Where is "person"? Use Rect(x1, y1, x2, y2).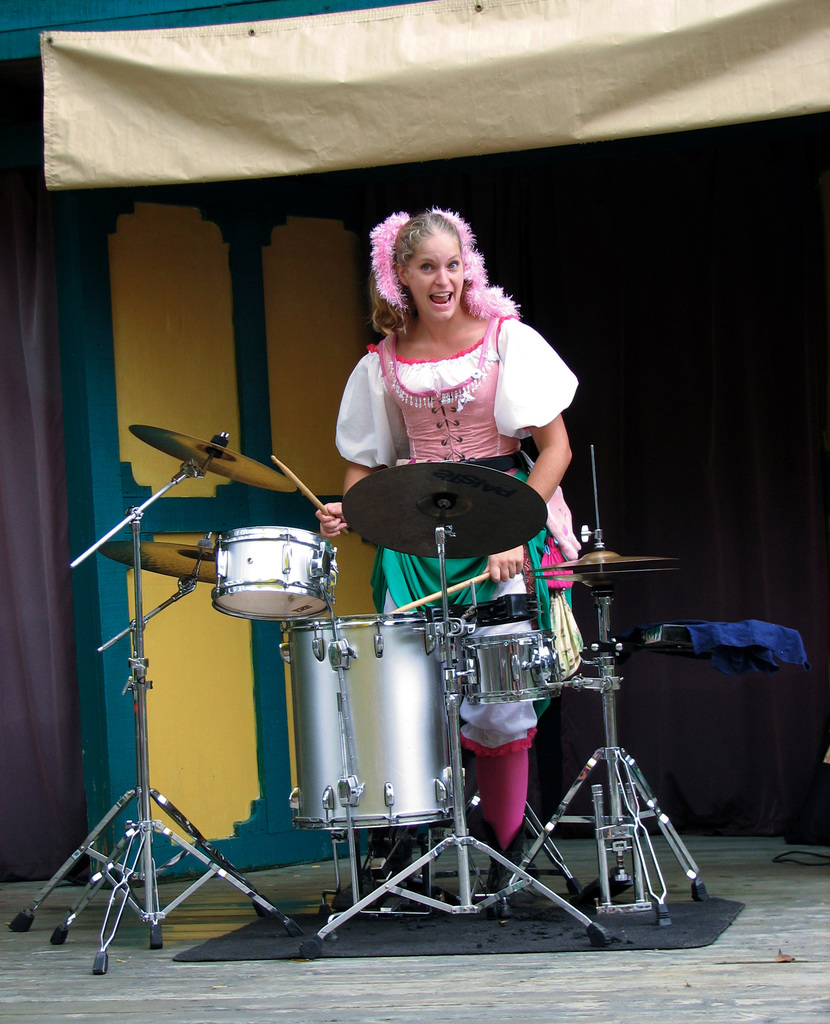
Rect(314, 205, 585, 921).
